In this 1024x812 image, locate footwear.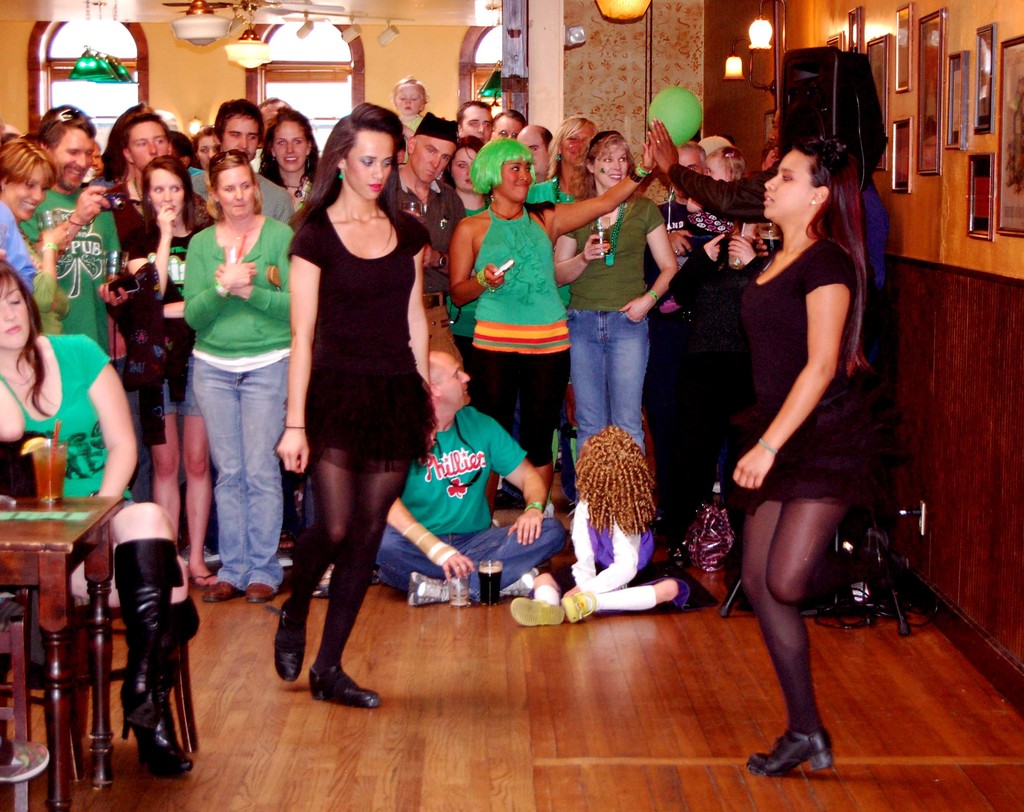
Bounding box: <bbox>200, 579, 239, 601</bbox>.
